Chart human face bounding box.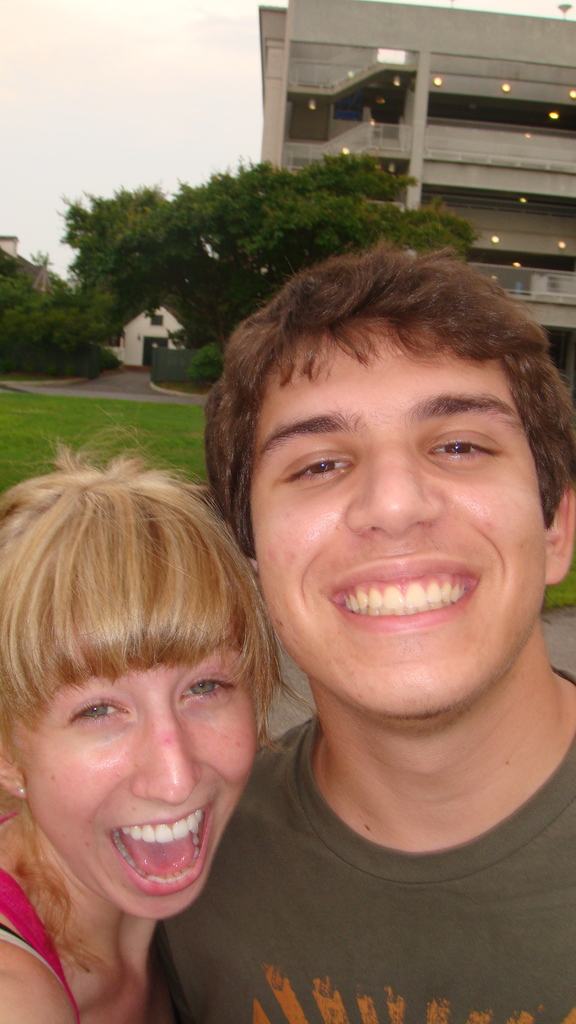
Charted: [x1=15, y1=636, x2=257, y2=918].
